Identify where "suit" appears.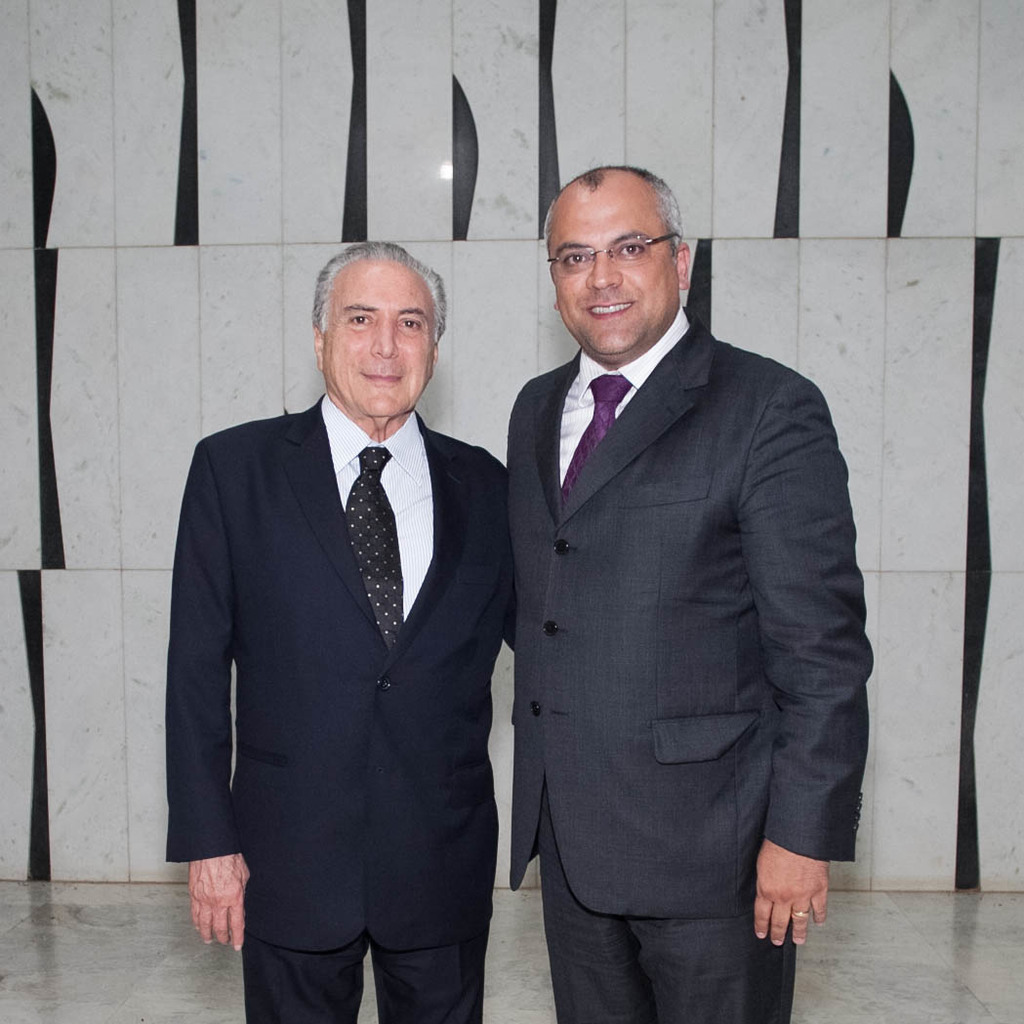
Appears at [179,225,552,1023].
